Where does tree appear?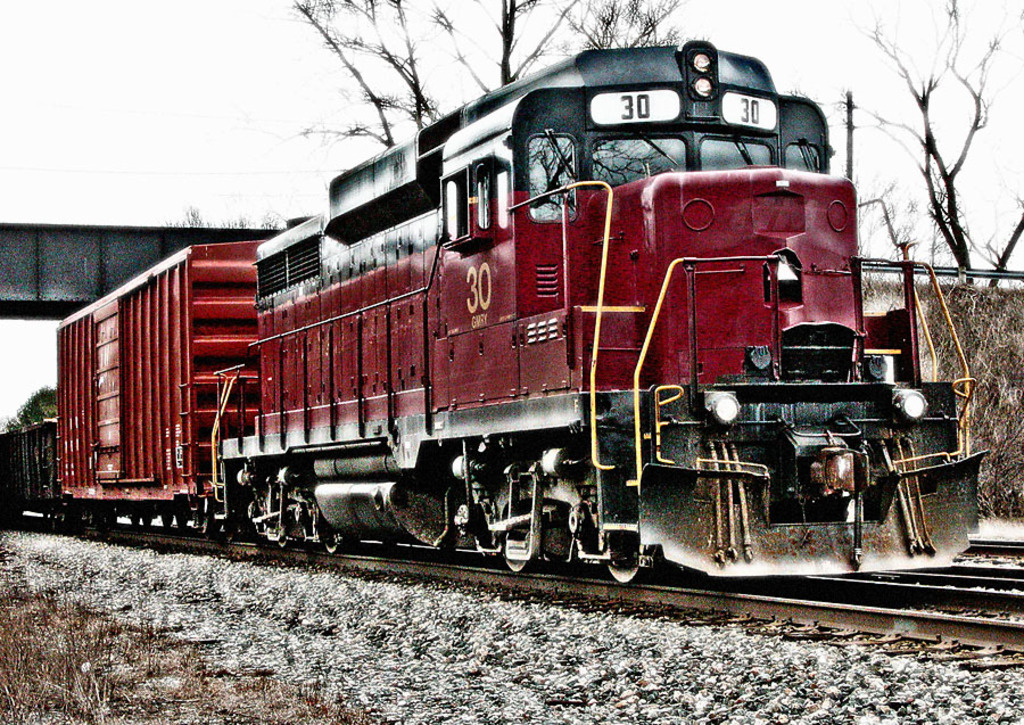
Appears at [0, 388, 52, 428].
